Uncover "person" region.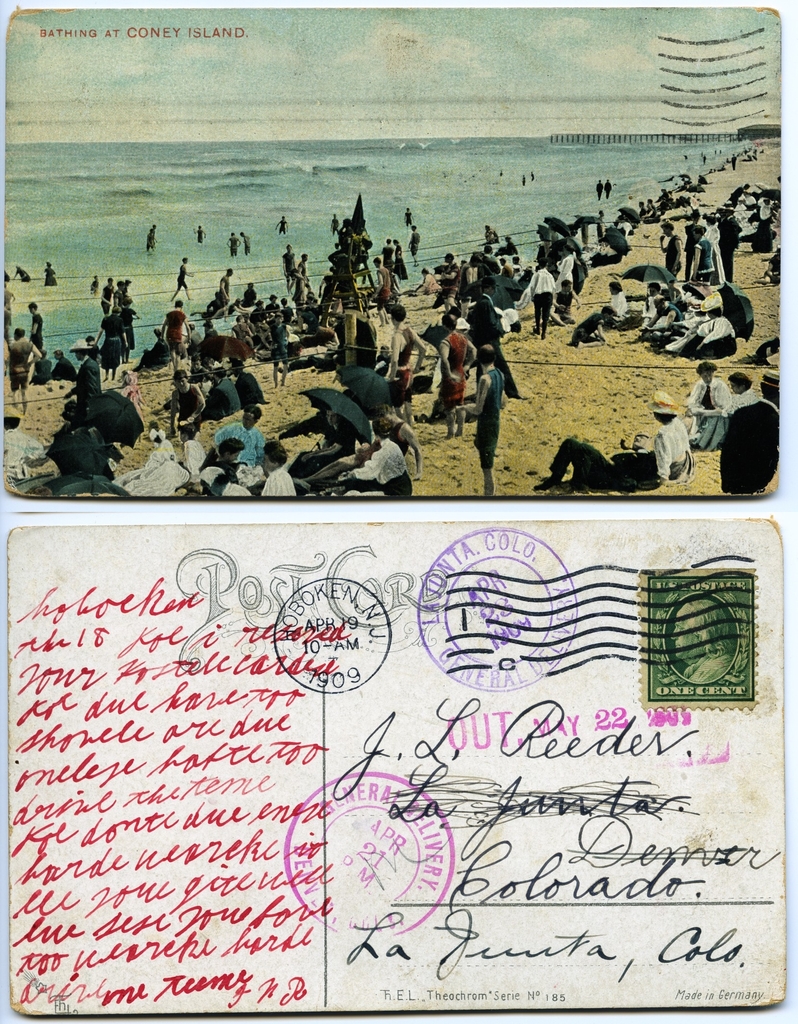
Uncovered: select_region(727, 369, 760, 438).
